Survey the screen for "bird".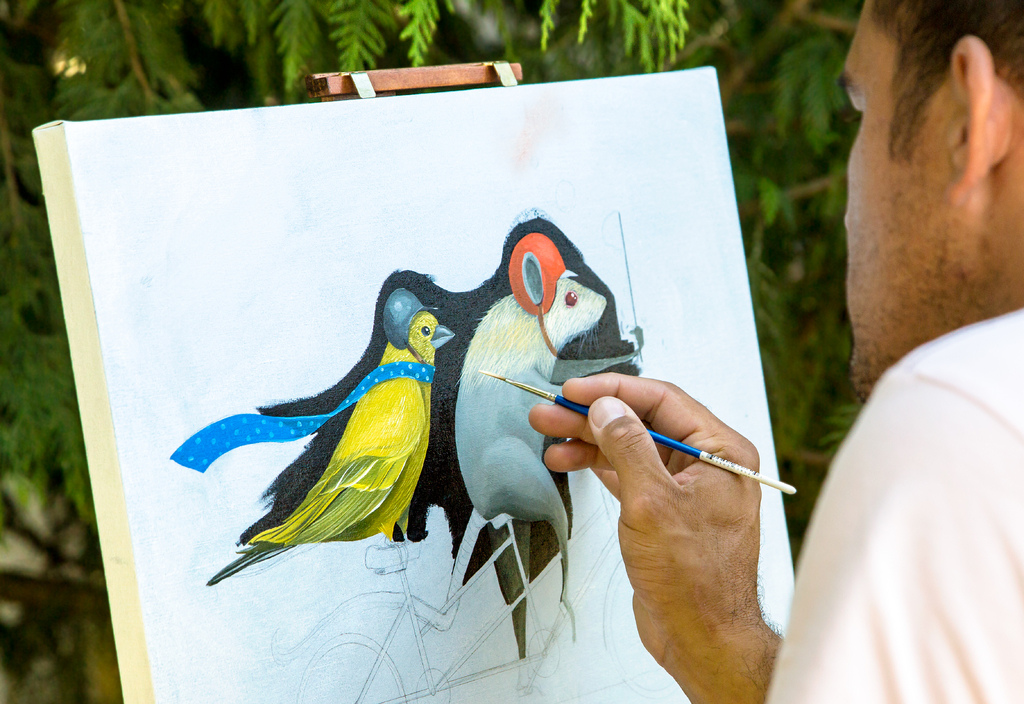
Survey found: bbox(245, 280, 456, 553).
